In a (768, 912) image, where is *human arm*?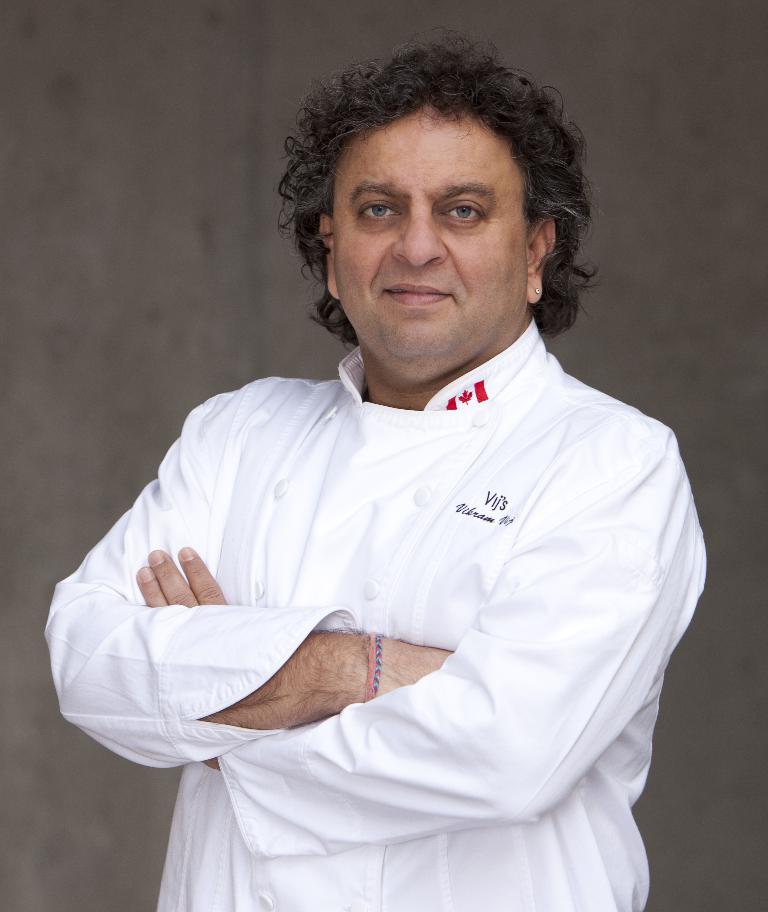
36,369,477,764.
